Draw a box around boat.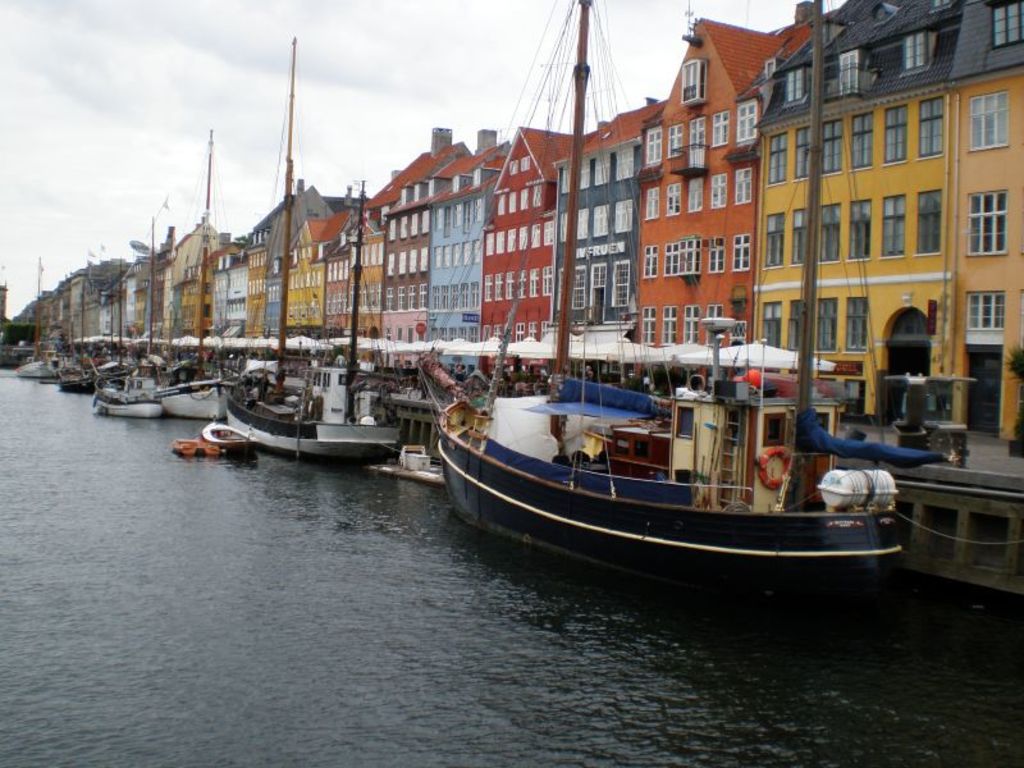
(426, 0, 899, 604).
